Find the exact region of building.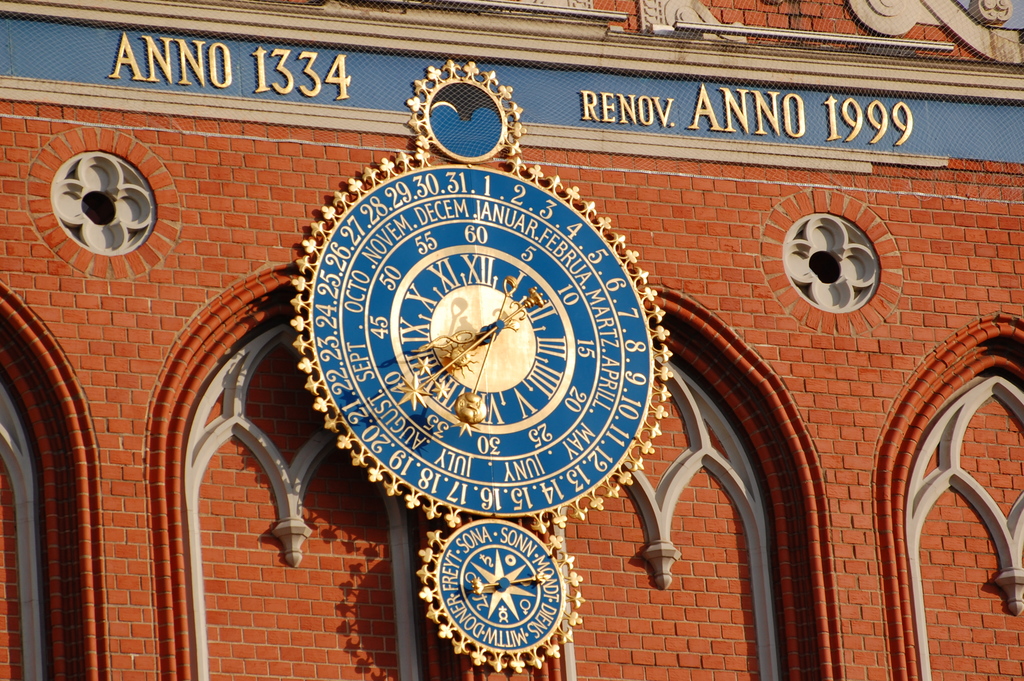
Exact region: (0, 0, 1023, 680).
